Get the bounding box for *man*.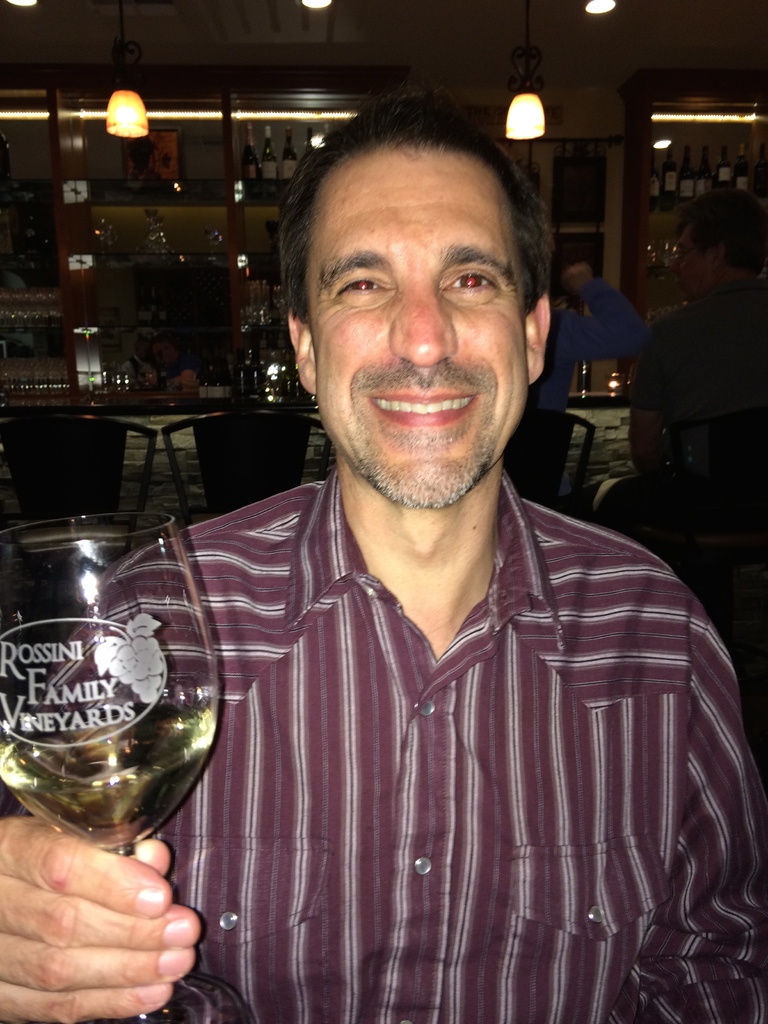
(x1=596, y1=181, x2=767, y2=627).
